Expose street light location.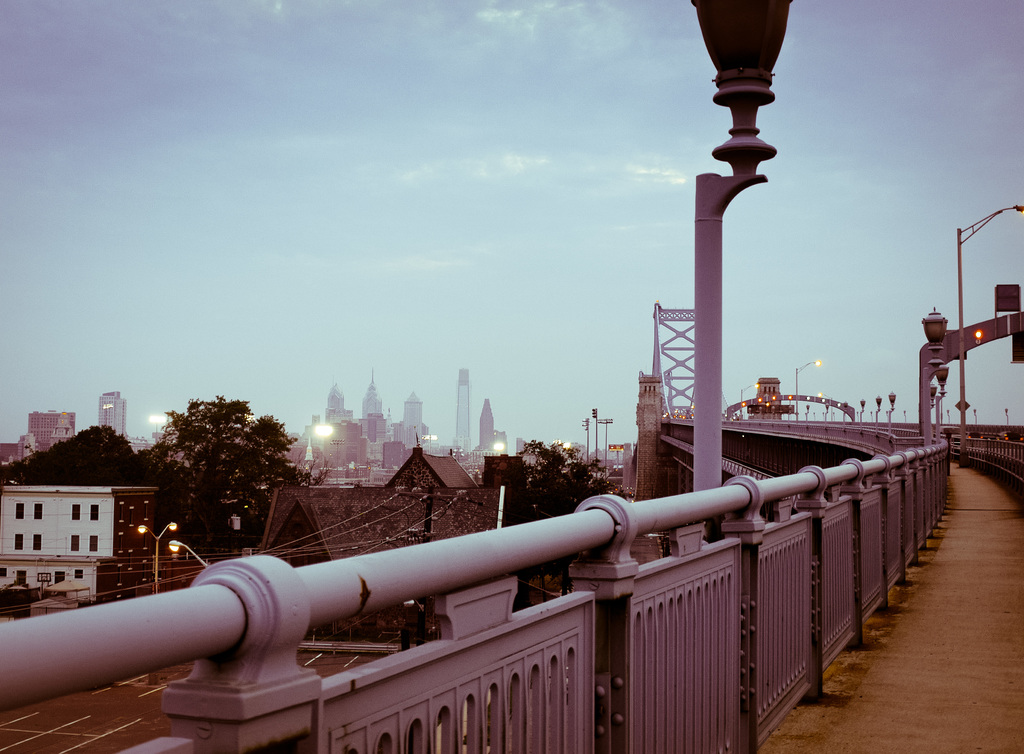
Exposed at (left=1002, top=402, right=1010, bottom=421).
